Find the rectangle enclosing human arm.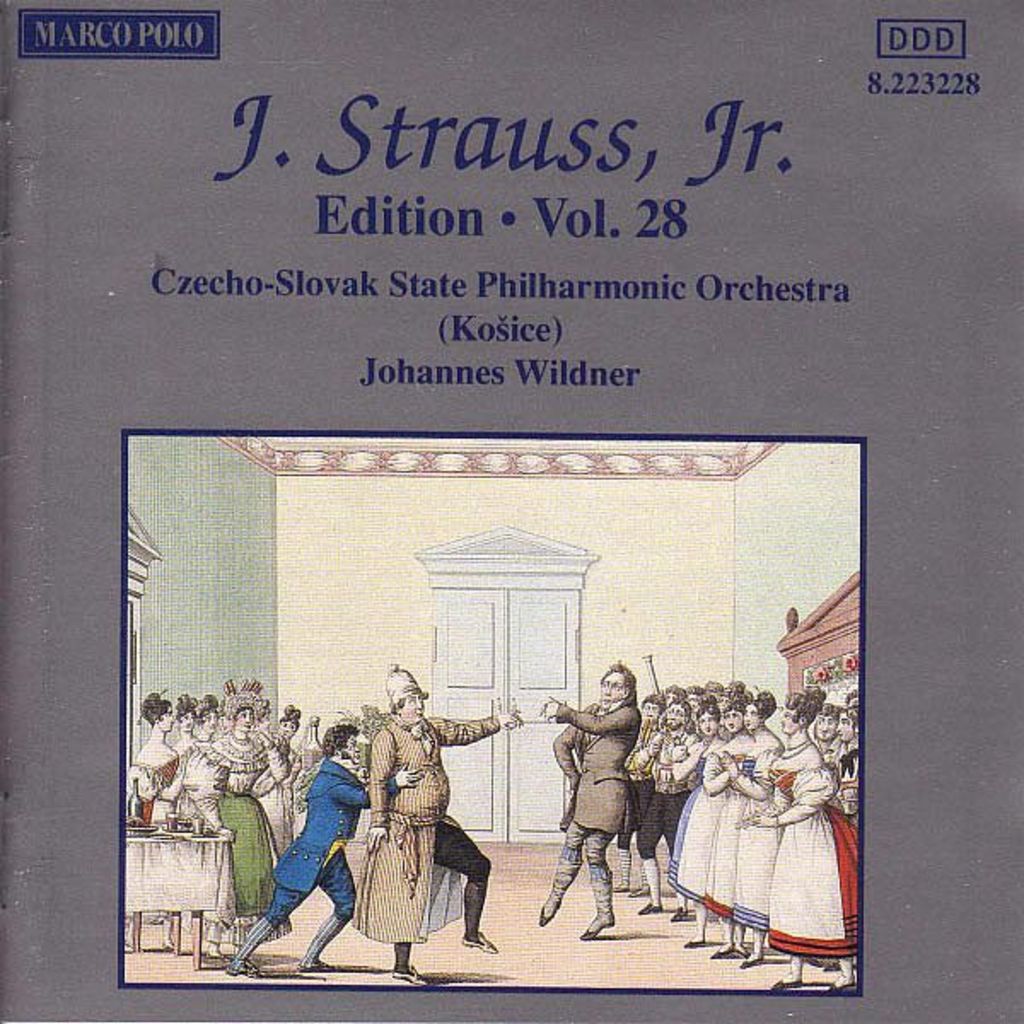
(258, 730, 288, 780).
